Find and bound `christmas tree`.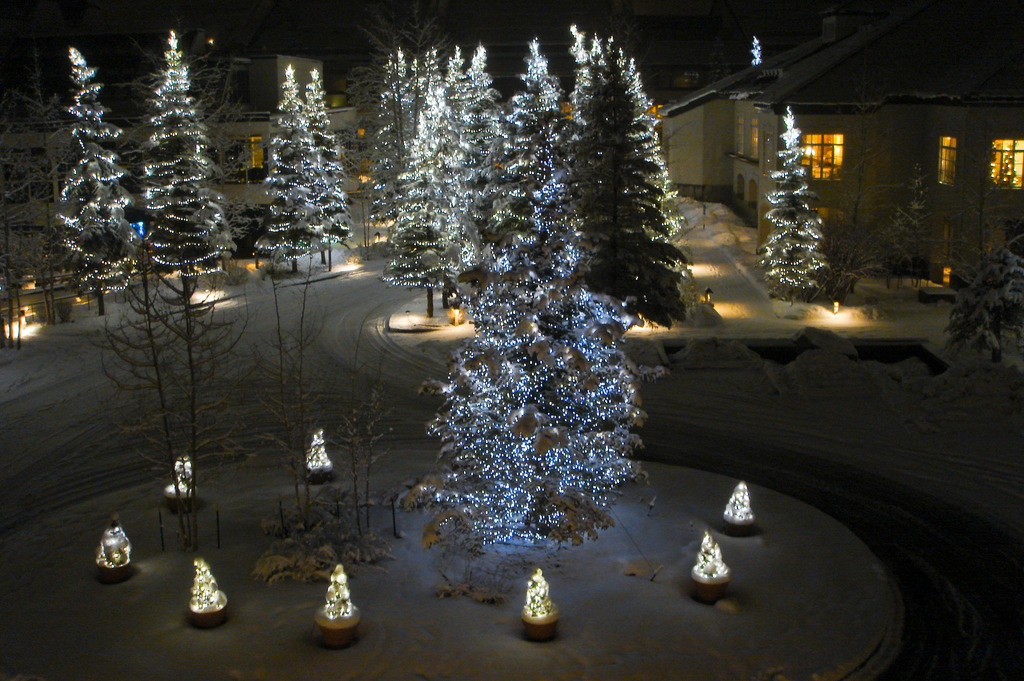
Bound: 259:62:344:266.
